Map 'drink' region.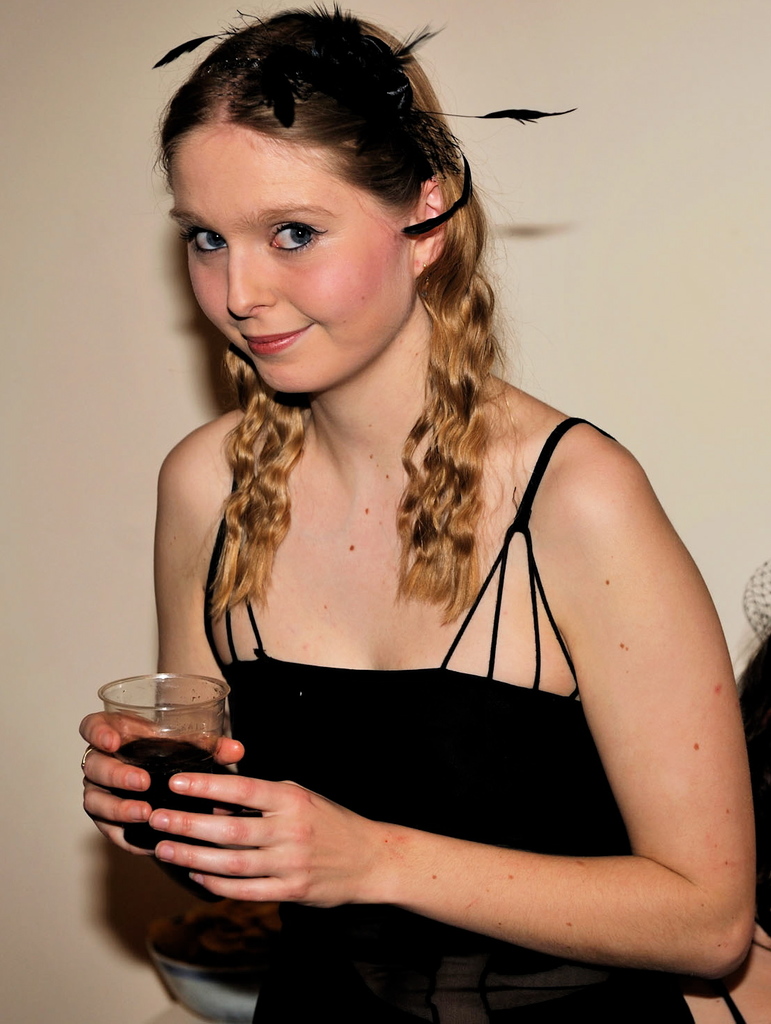
Mapped to locate(96, 669, 229, 812).
